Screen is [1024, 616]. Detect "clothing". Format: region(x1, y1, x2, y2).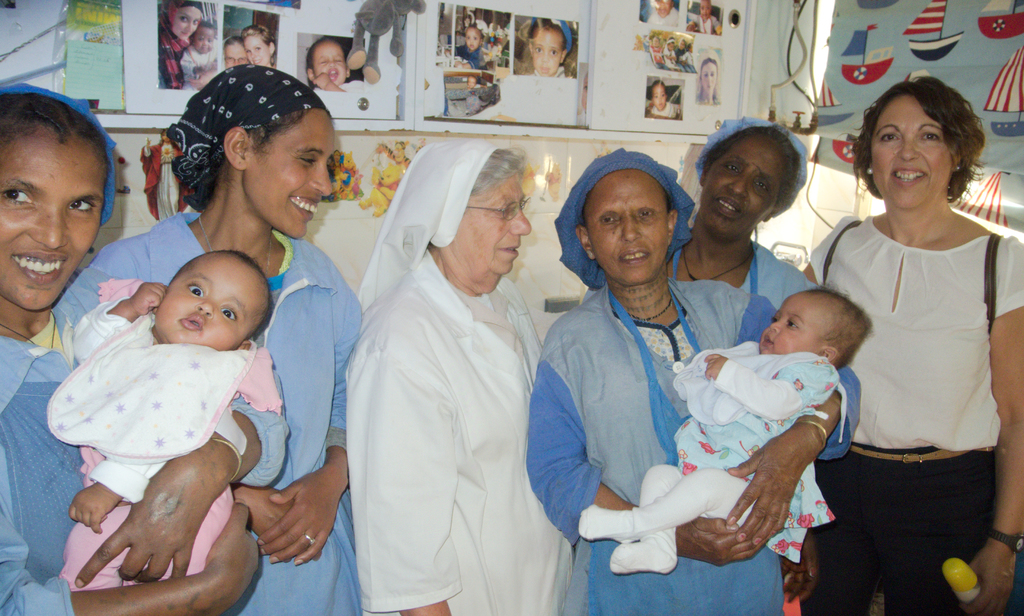
region(796, 213, 1023, 615).
